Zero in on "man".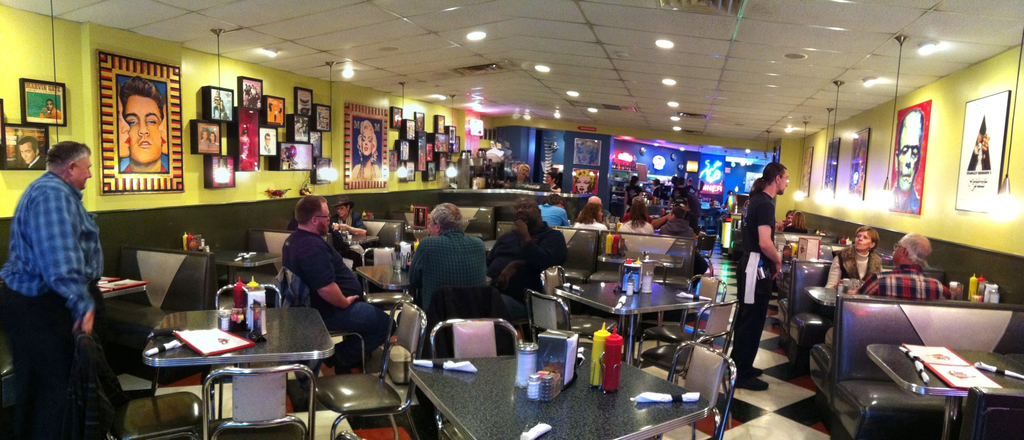
Zeroed in: pyautogui.locateOnScreen(659, 207, 710, 274).
